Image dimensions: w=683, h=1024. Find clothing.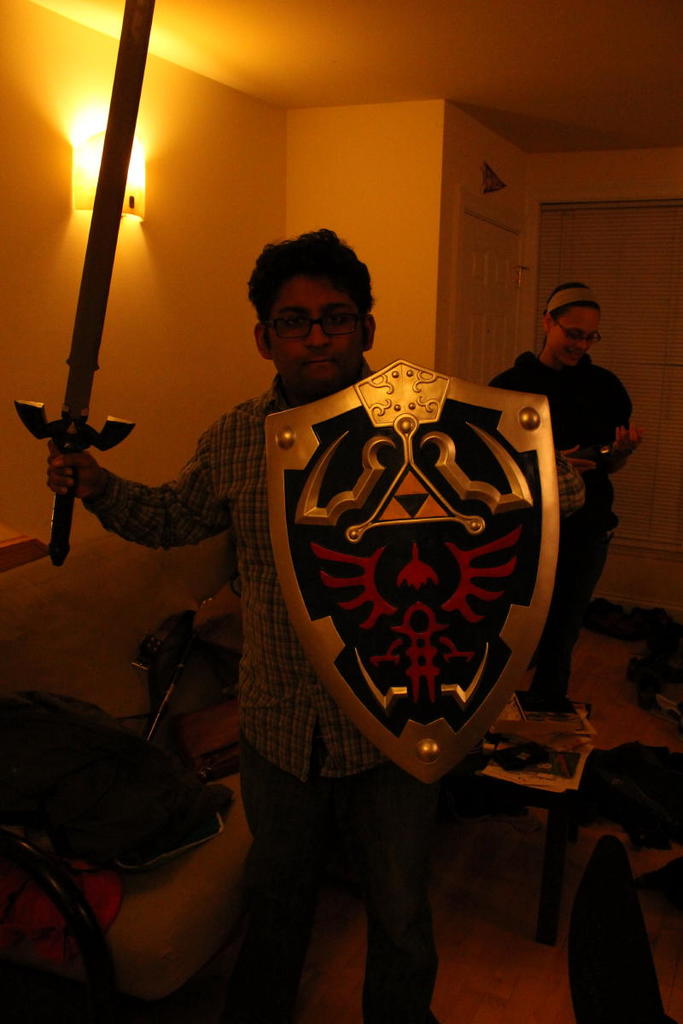
x1=482, y1=356, x2=641, y2=686.
